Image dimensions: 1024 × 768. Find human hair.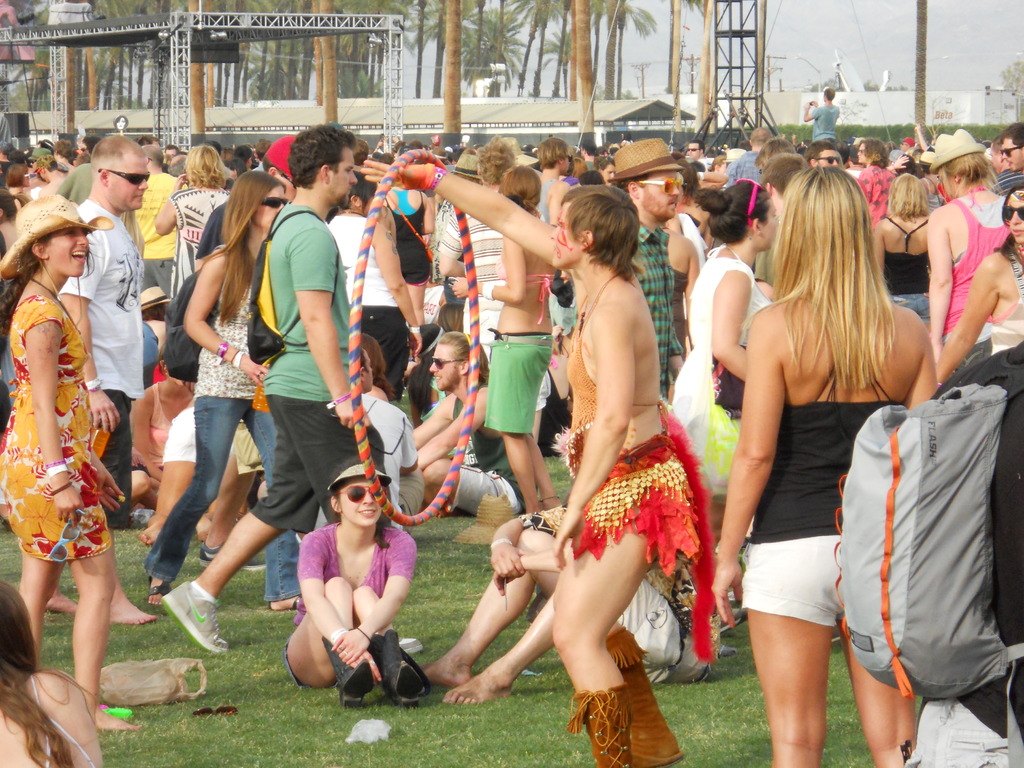
[x1=476, y1=129, x2=516, y2=188].
